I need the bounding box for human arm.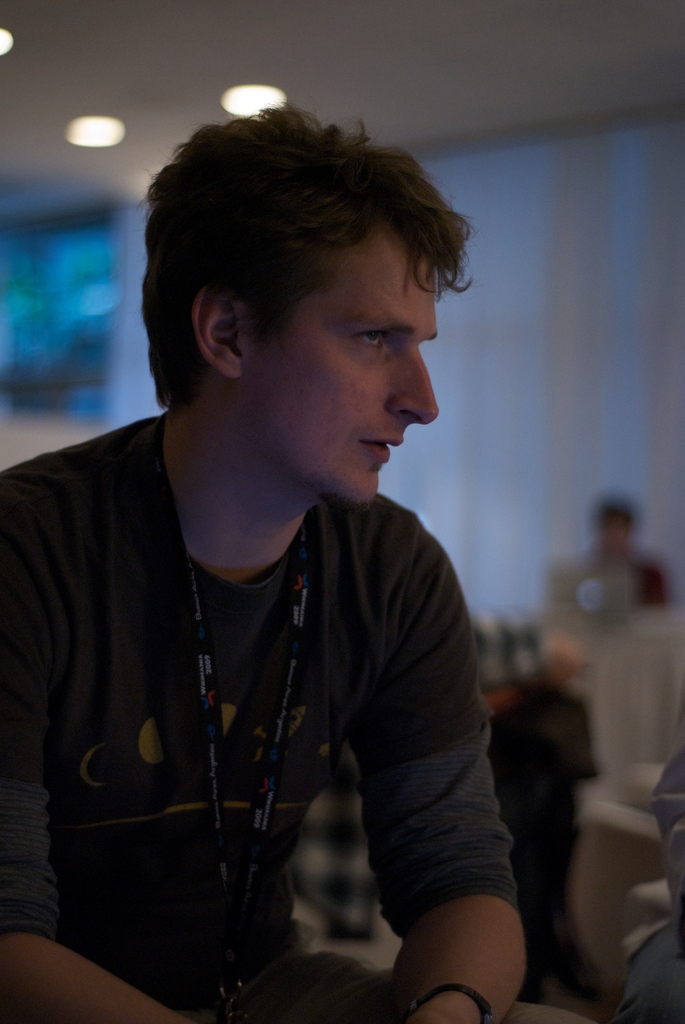
Here it is: bbox=[337, 618, 541, 1005].
